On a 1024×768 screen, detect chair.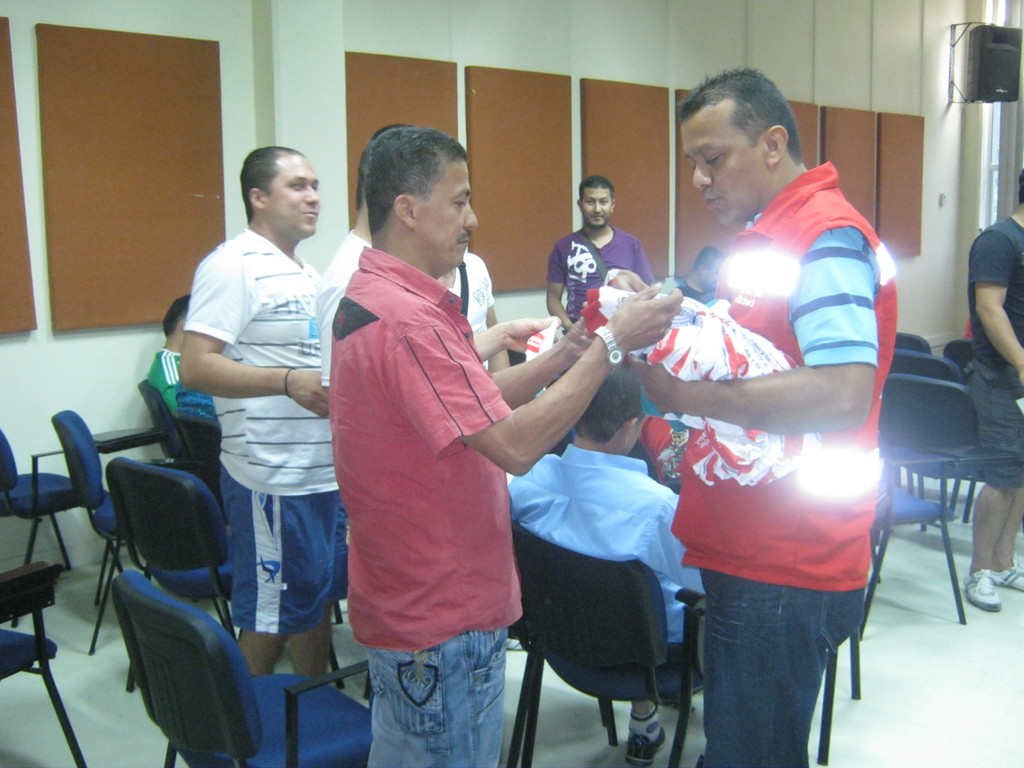
[left=0, top=419, right=90, bottom=584].
